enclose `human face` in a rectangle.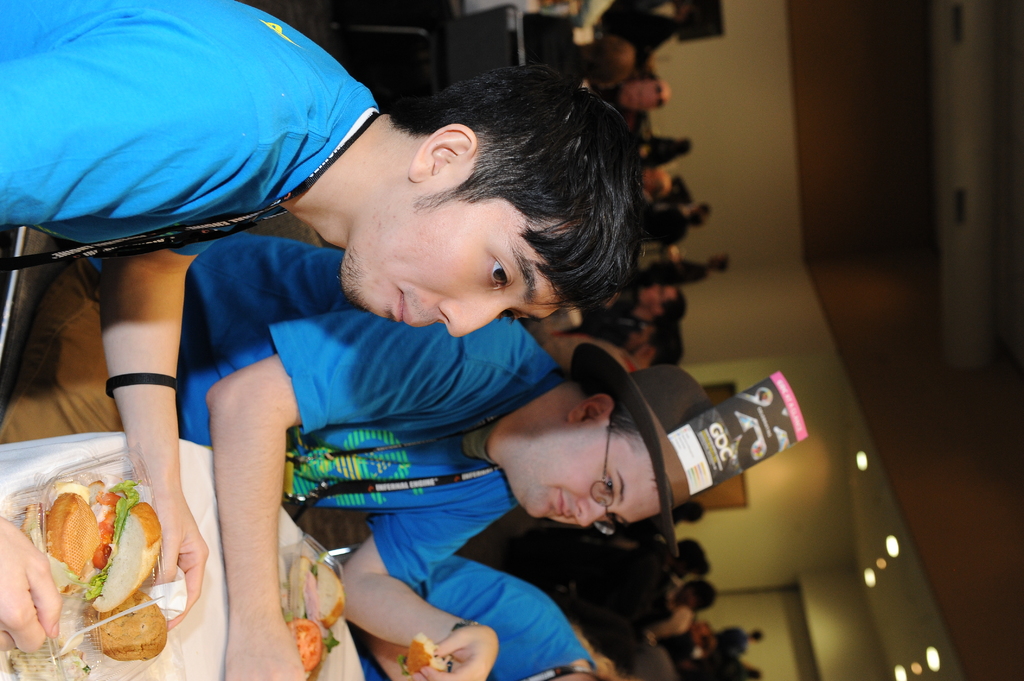
box=[636, 283, 676, 303].
